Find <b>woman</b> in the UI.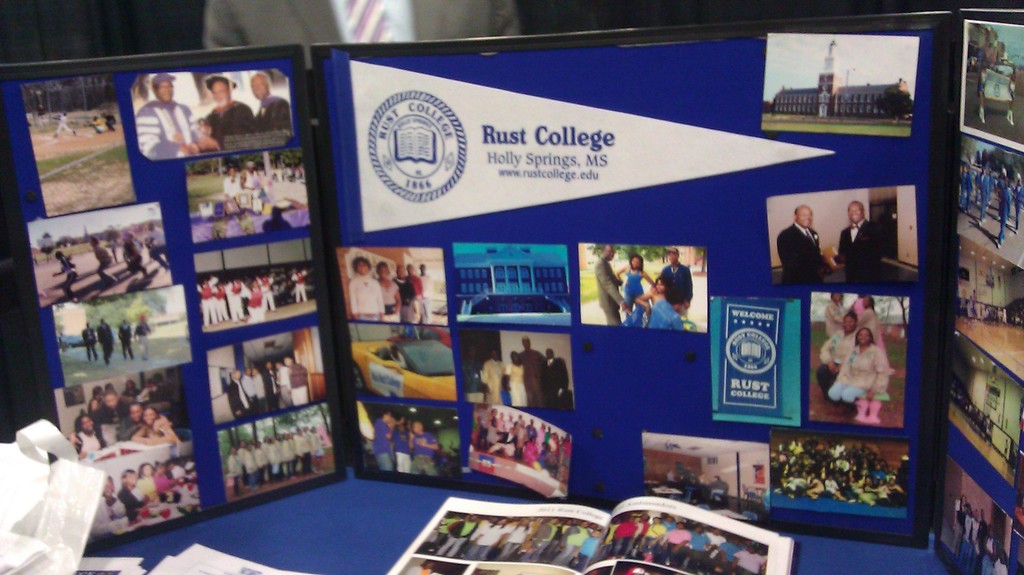
UI element at <box>76,417,104,458</box>.
